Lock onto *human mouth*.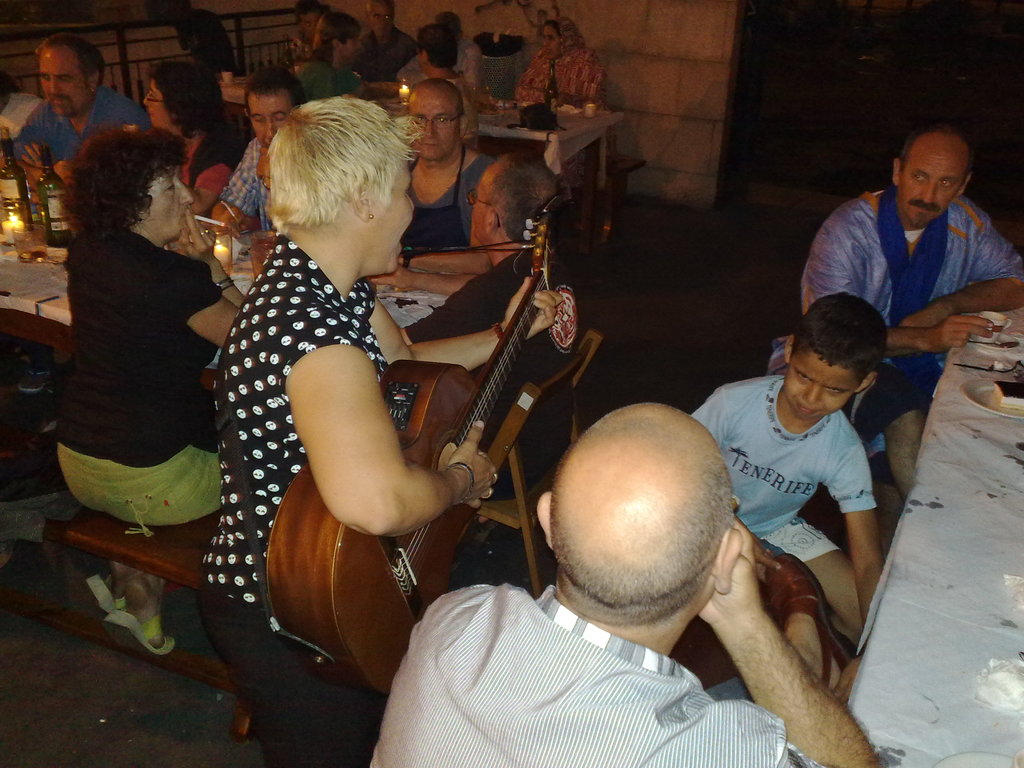
Locked: (350,50,360,59).
